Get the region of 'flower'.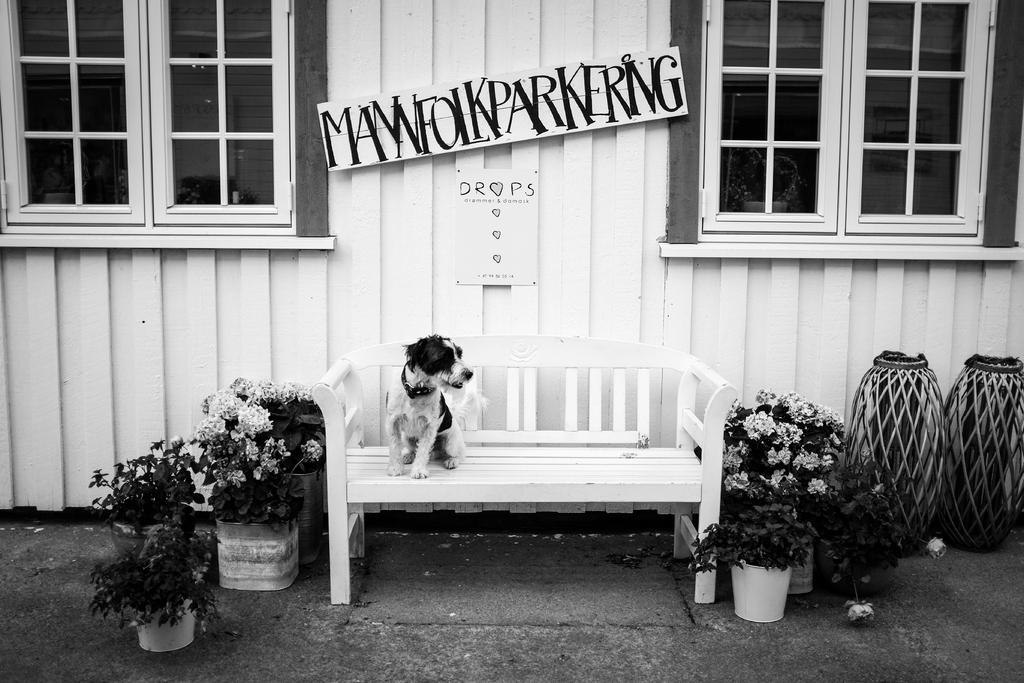
box=[925, 536, 947, 562].
